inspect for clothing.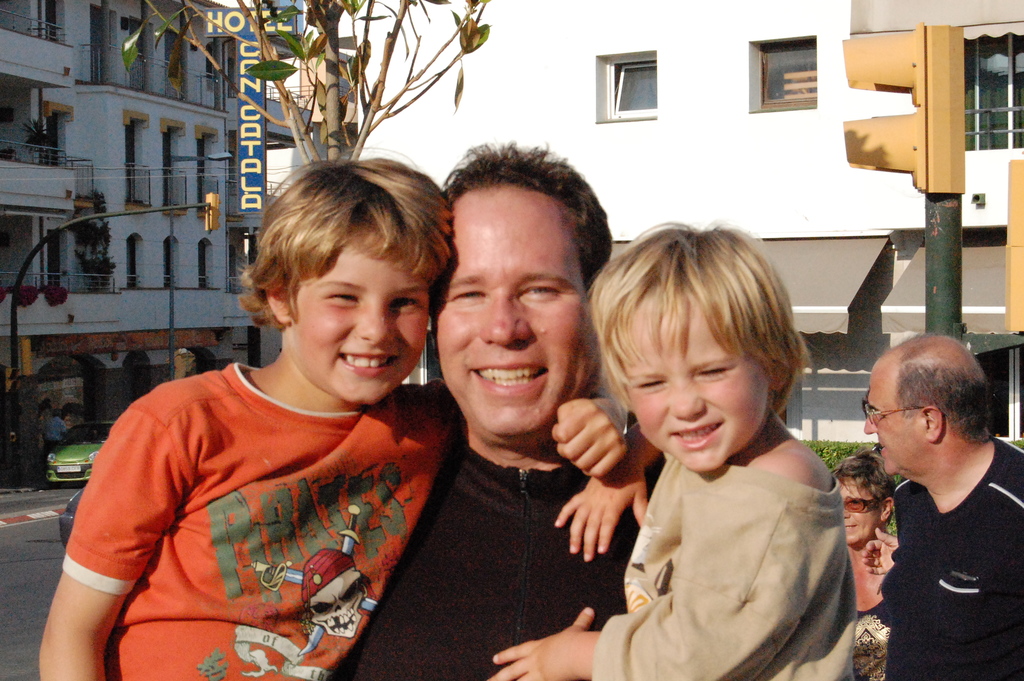
Inspection: 851/432/1023/680.
